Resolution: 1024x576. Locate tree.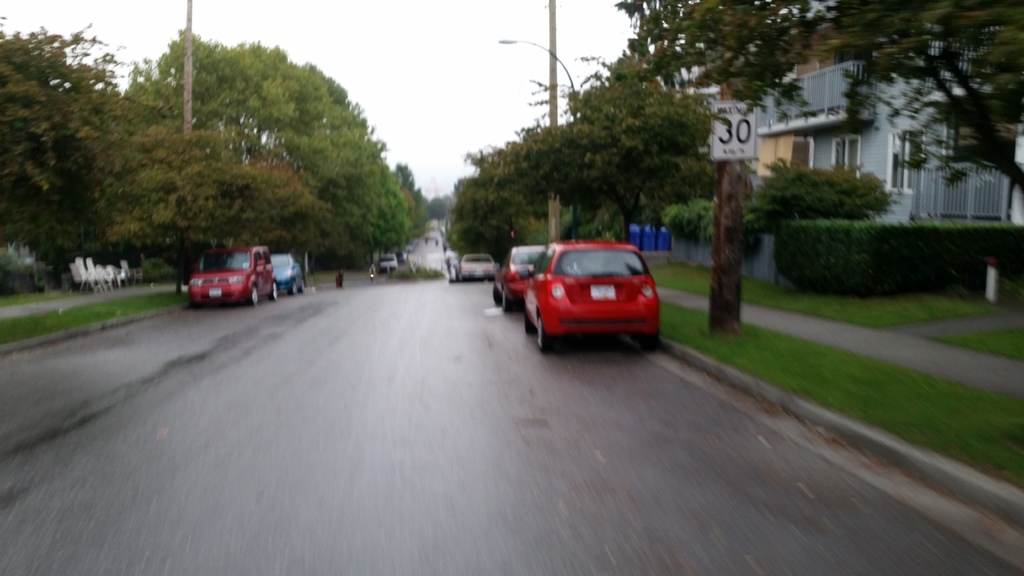
<box>604,0,1023,248</box>.
